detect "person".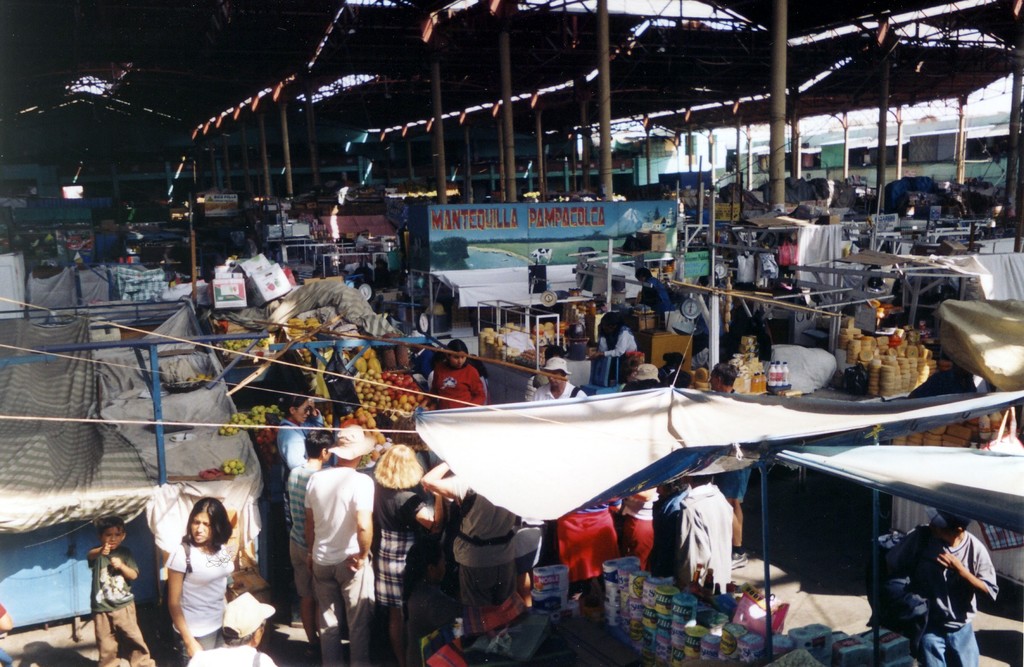
Detected at locate(888, 509, 993, 666).
